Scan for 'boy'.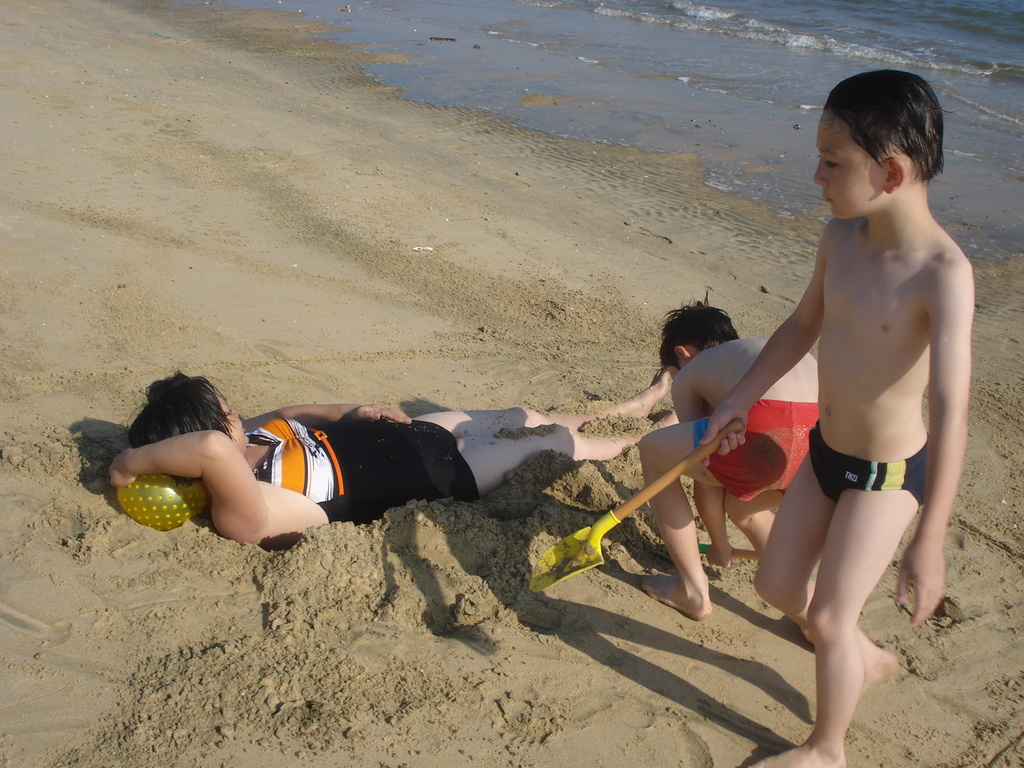
Scan result: l=641, t=298, r=820, b=622.
